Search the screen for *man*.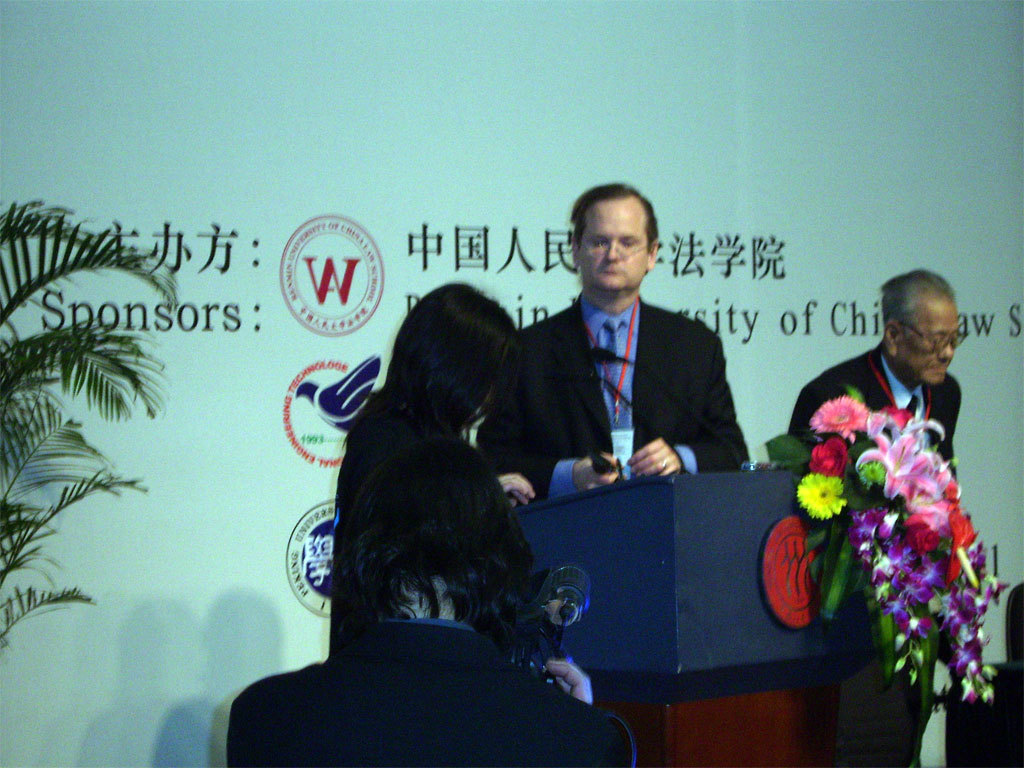
Found at rect(480, 208, 757, 522).
